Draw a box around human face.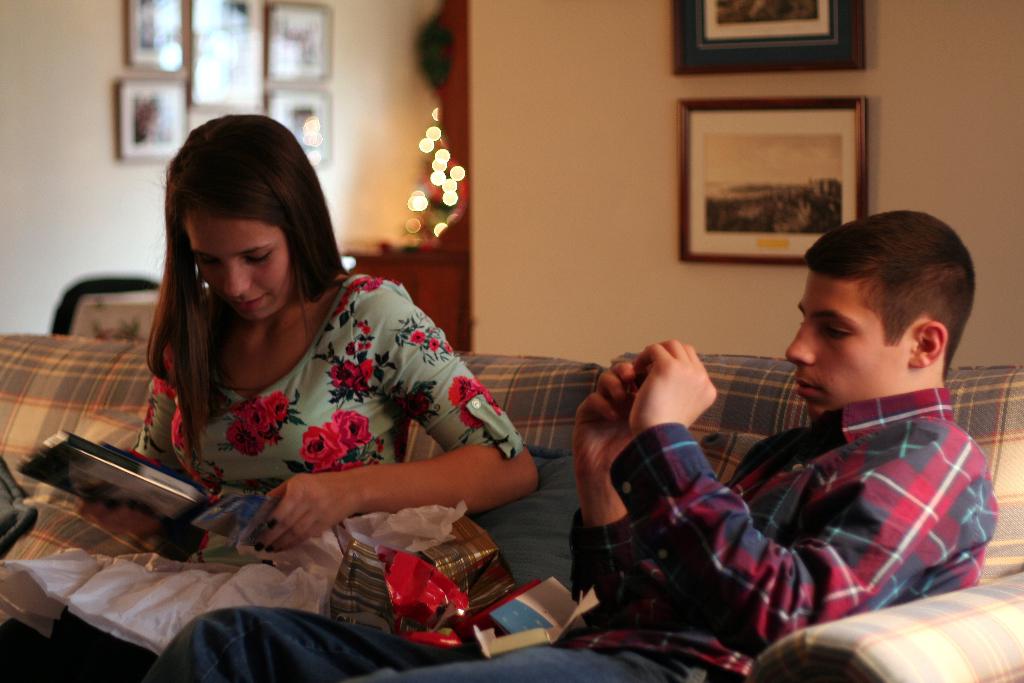
box(183, 209, 291, 319).
